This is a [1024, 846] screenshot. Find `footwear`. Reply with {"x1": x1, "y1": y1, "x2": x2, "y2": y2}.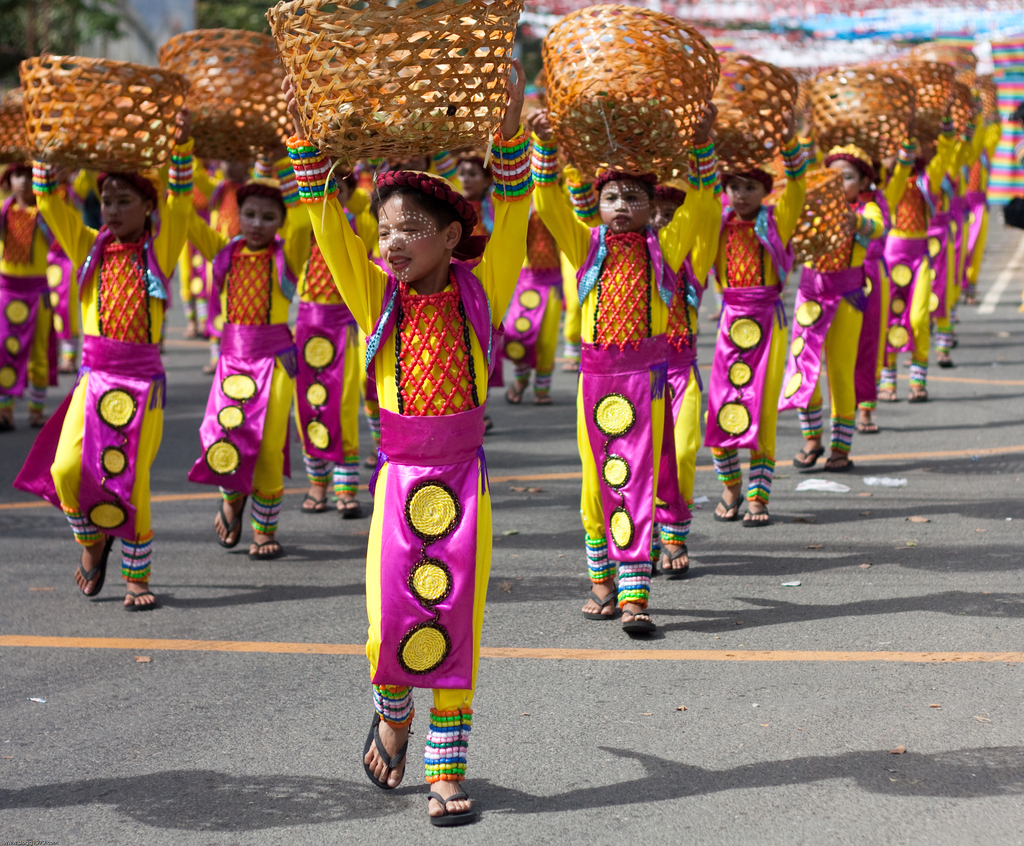
{"x1": 536, "y1": 387, "x2": 552, "y2": 404}.
